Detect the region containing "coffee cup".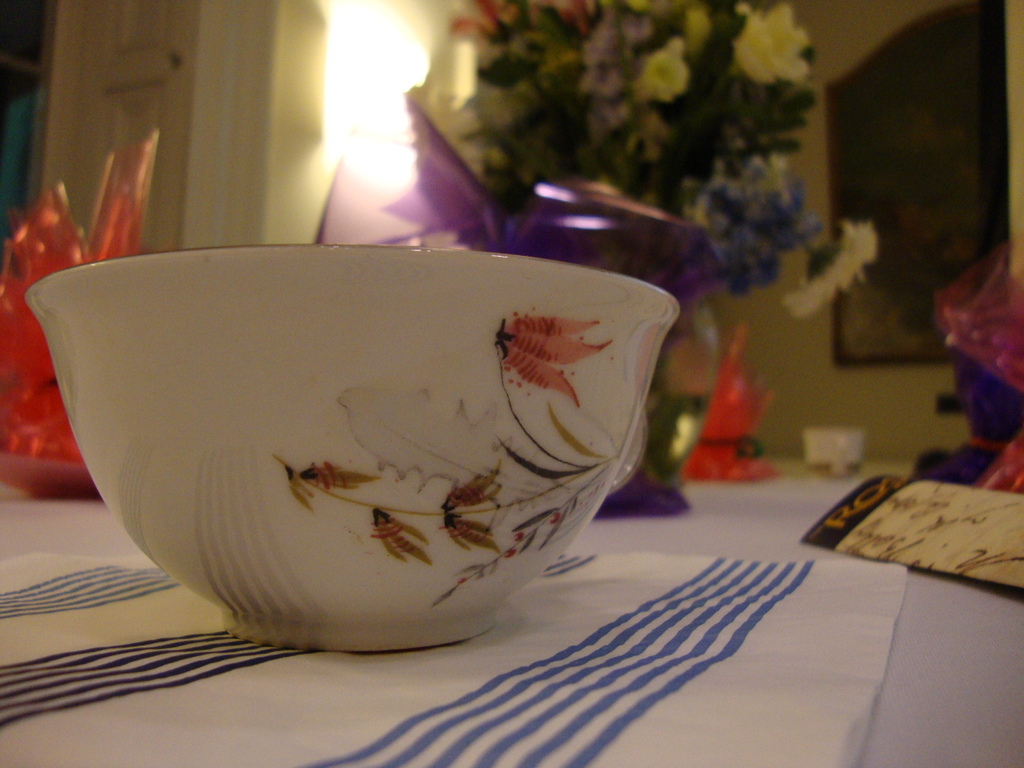
bbox=[25, 242, 682, 662].
